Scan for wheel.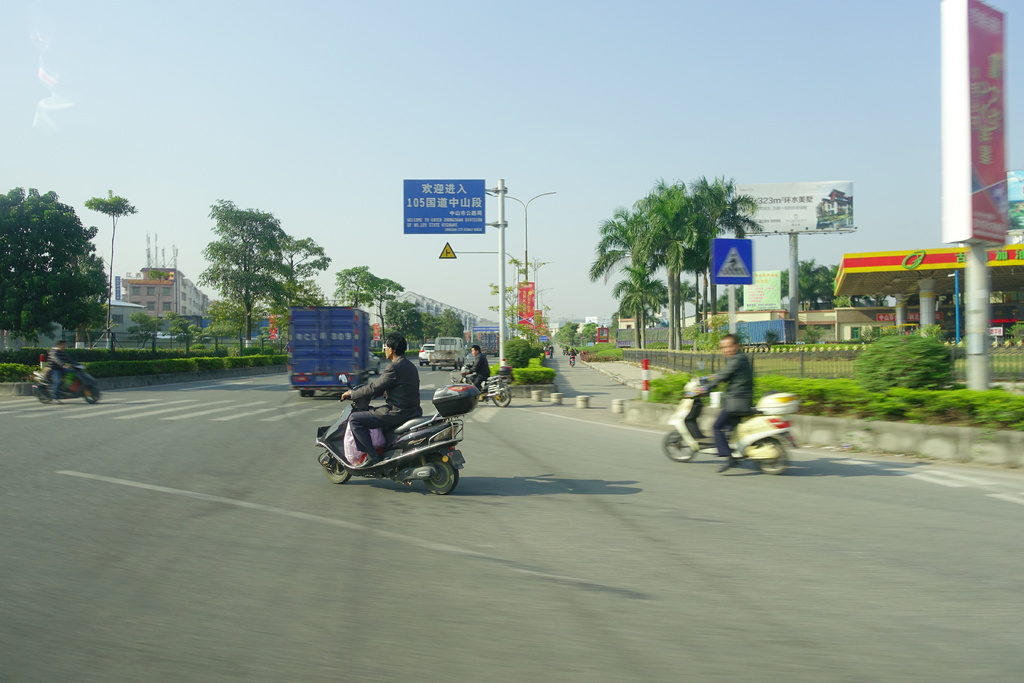
Scan result: bbox=(490, 388, 514, 408).
